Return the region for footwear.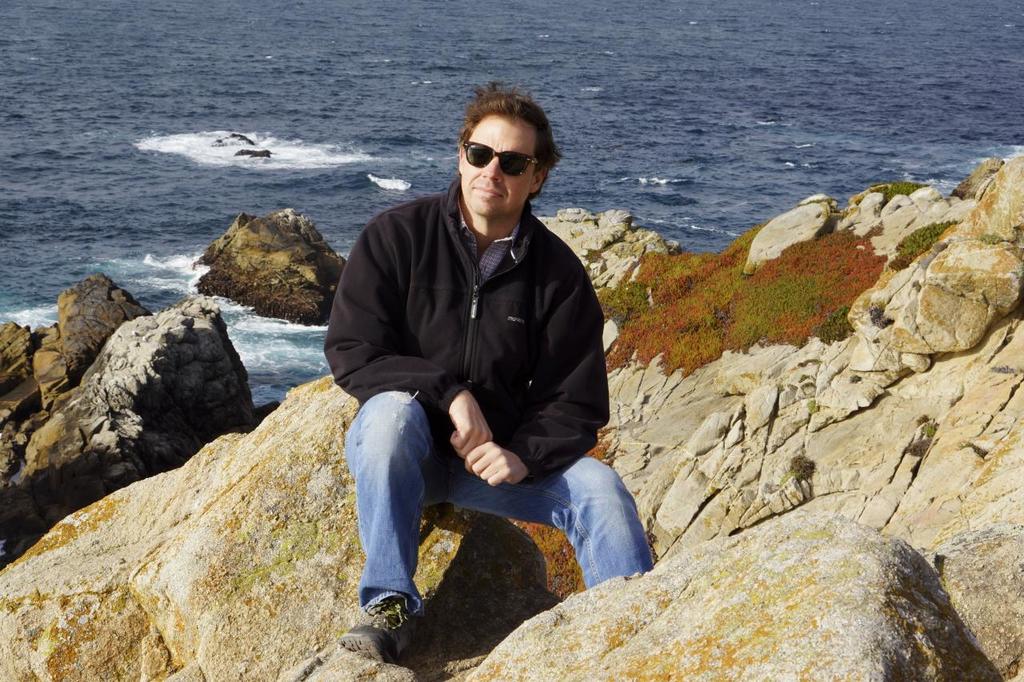
[337, 588, 435, 668].
